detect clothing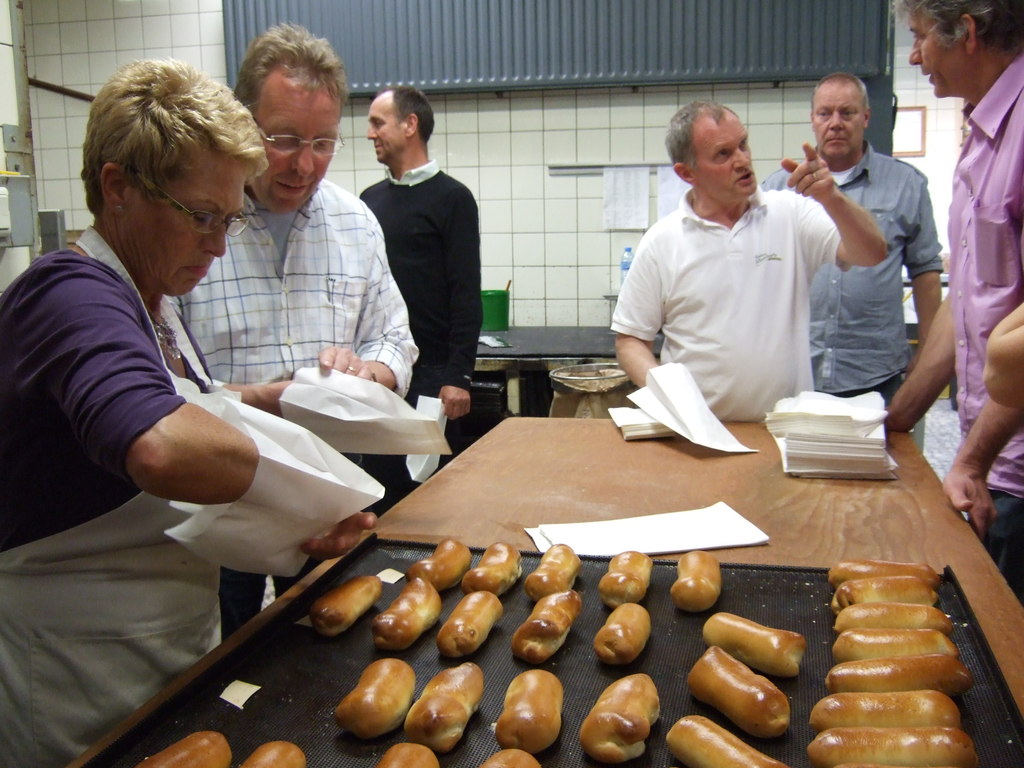
x1=356 y1=168 x2=486 y2=504
